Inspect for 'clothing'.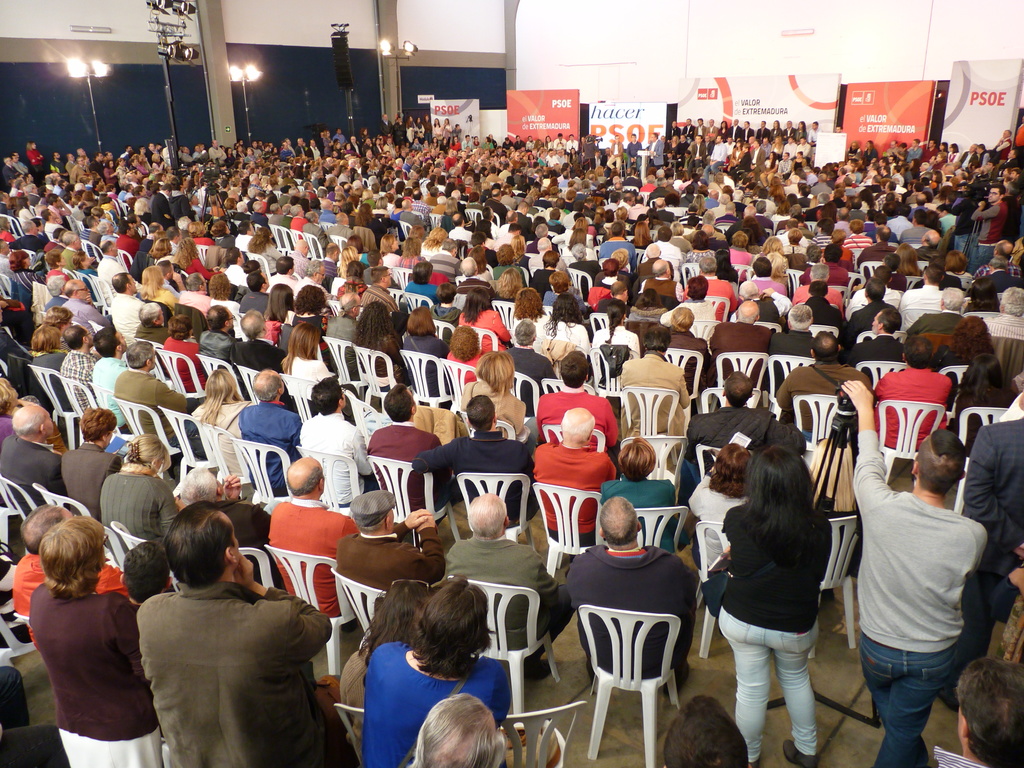
Inspection: (left=858, top=236, right=891, bottom=262).
